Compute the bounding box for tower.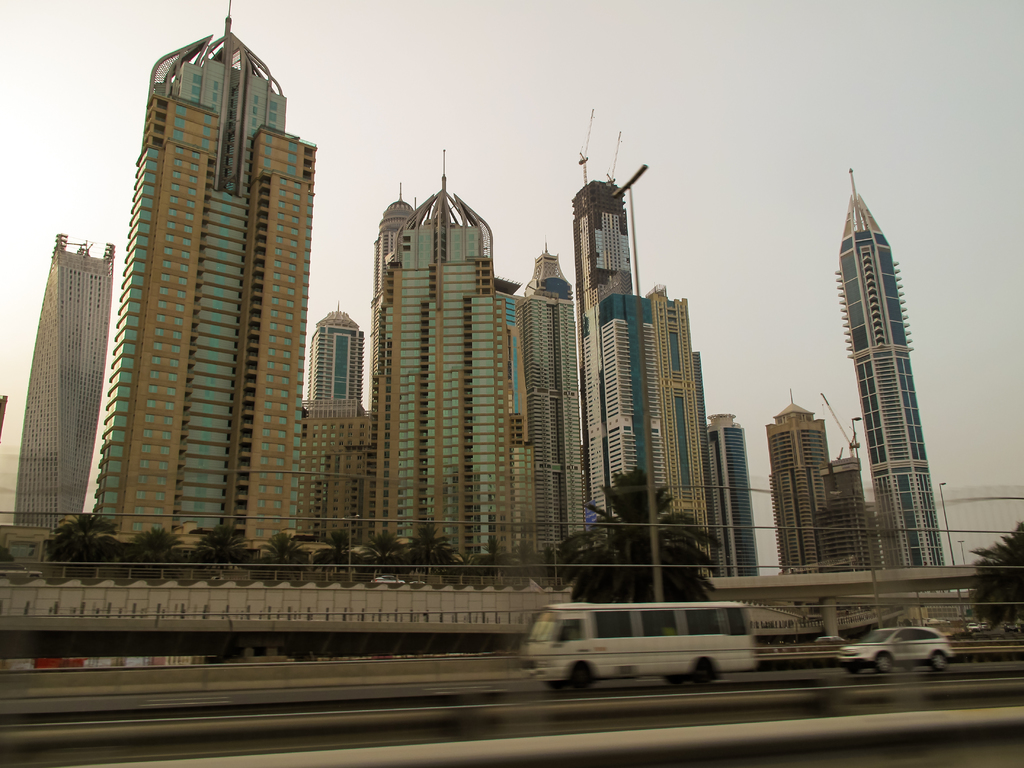
0, 236, 92, 564.
